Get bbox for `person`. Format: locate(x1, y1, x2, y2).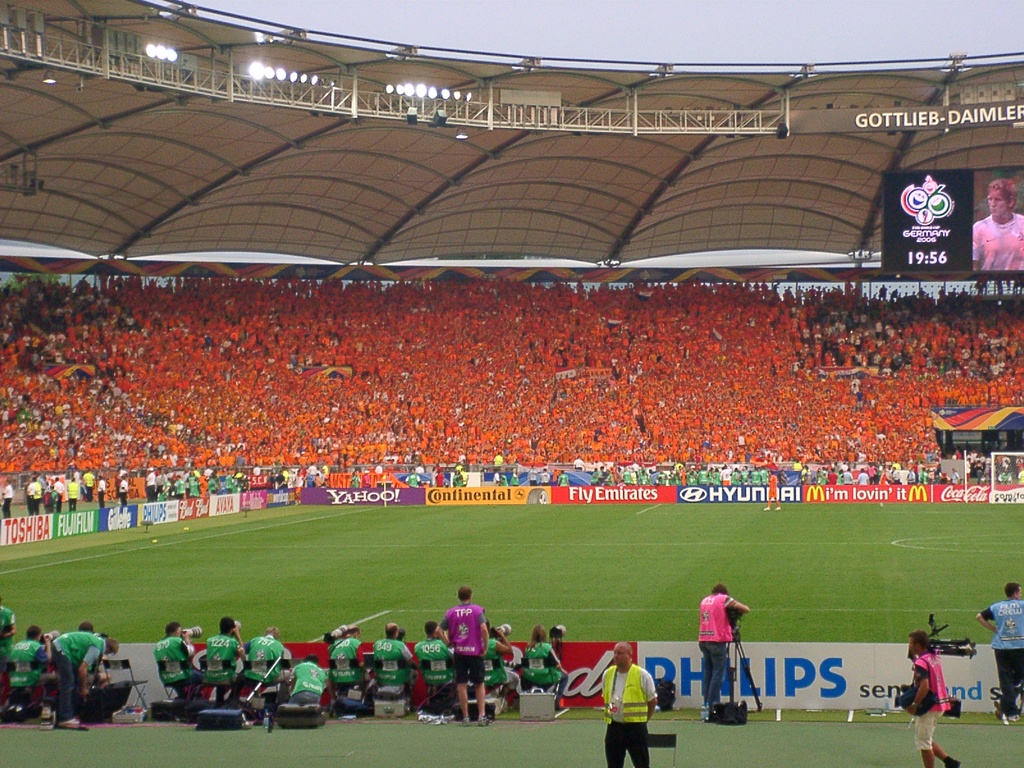
locate(604, 641, 660, 767).
